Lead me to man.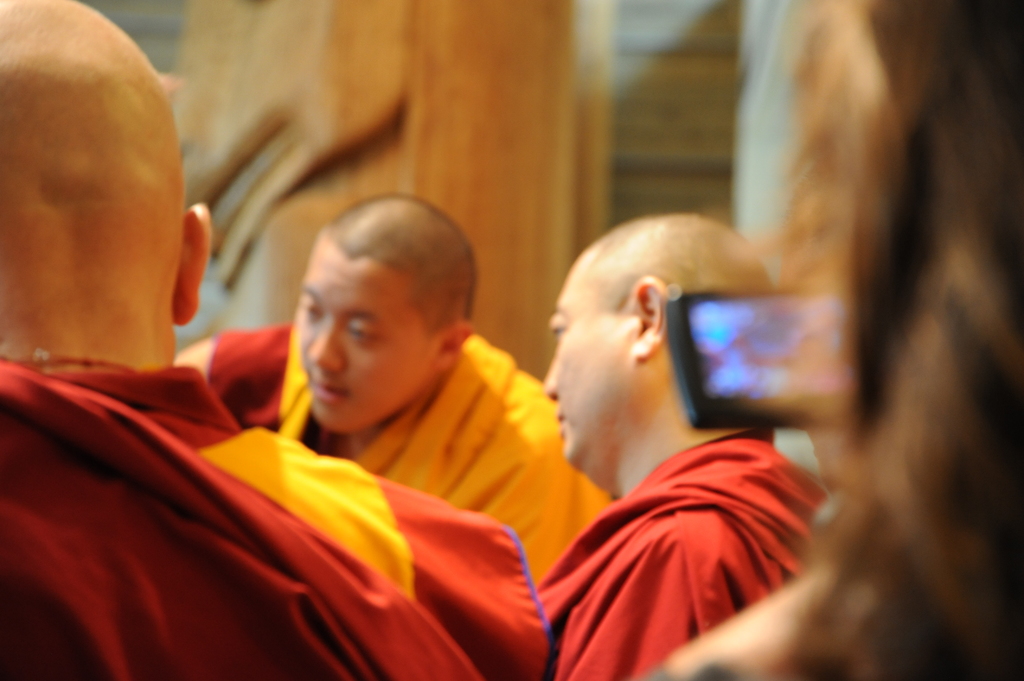
Lead to 503,241,874,680.
